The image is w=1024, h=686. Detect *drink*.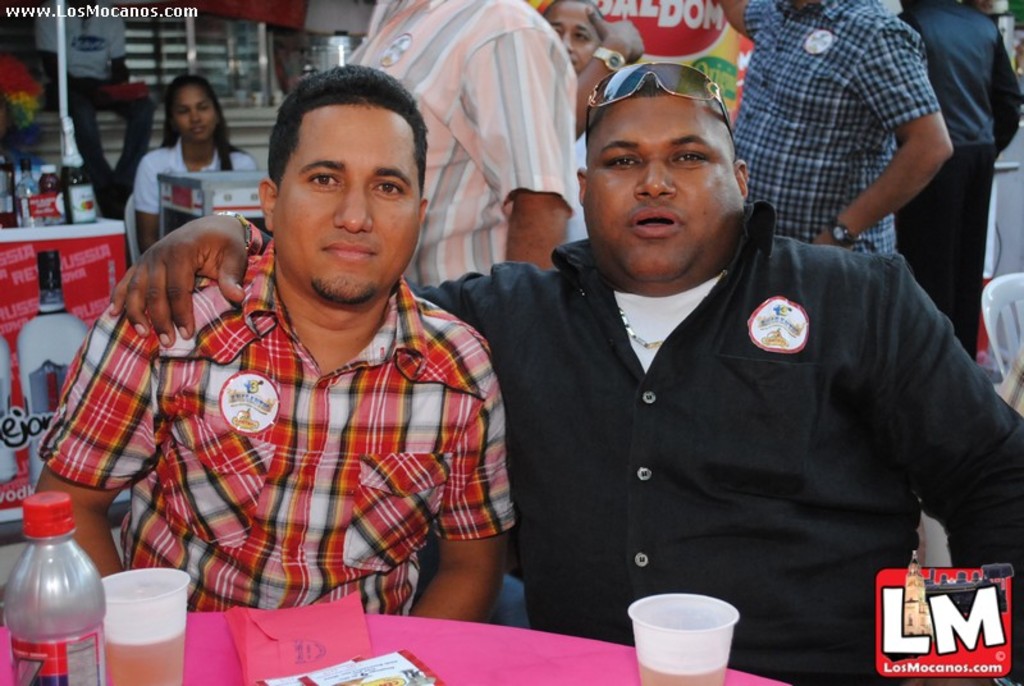
Detection: 97/636/186/685.
